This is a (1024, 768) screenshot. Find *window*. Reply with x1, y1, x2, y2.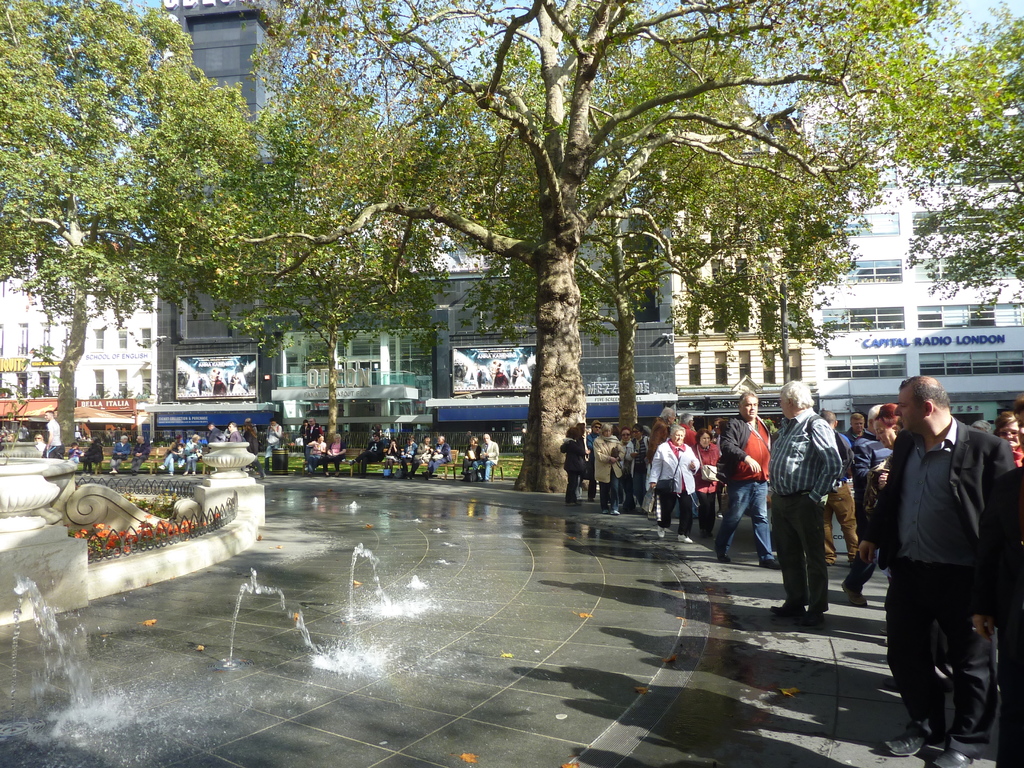
708, 305, 725, 333.
